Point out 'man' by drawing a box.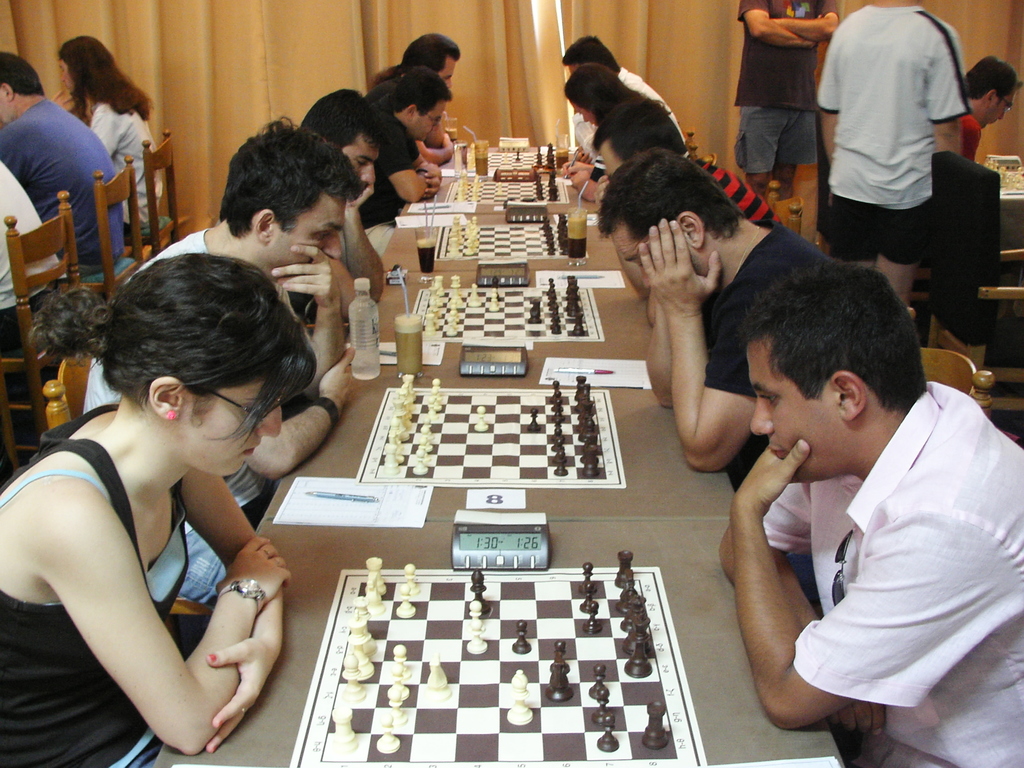
(0, 49, 125, 276).
